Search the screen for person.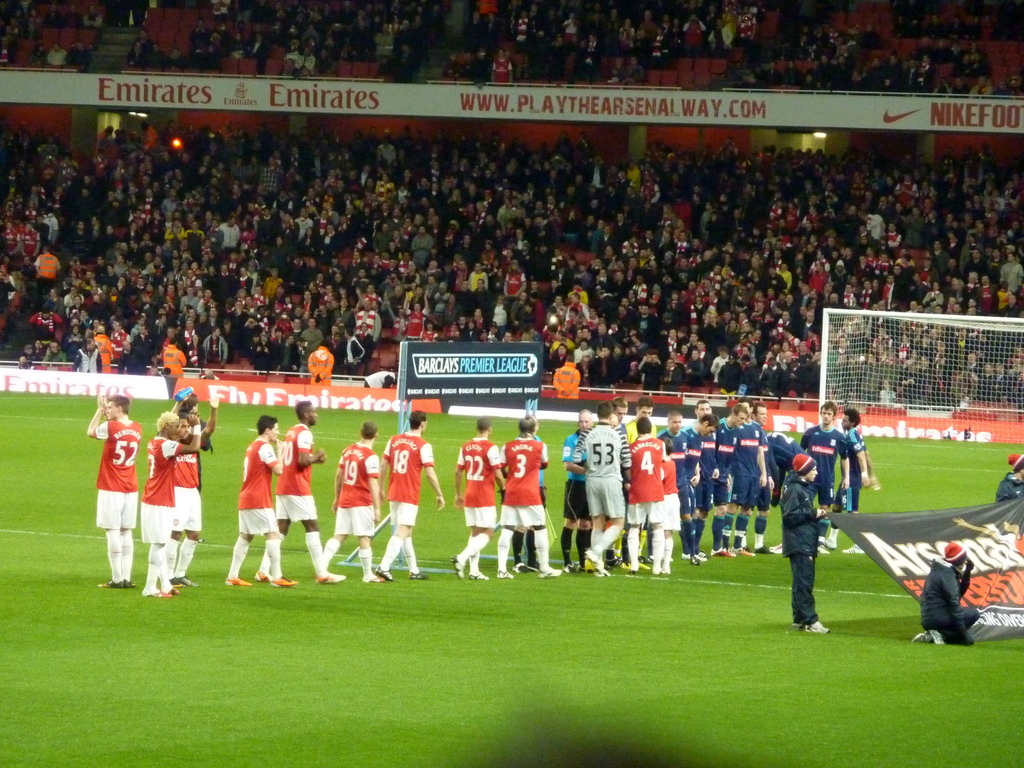
Found at <region>906, 536, 985, 652</region>.
